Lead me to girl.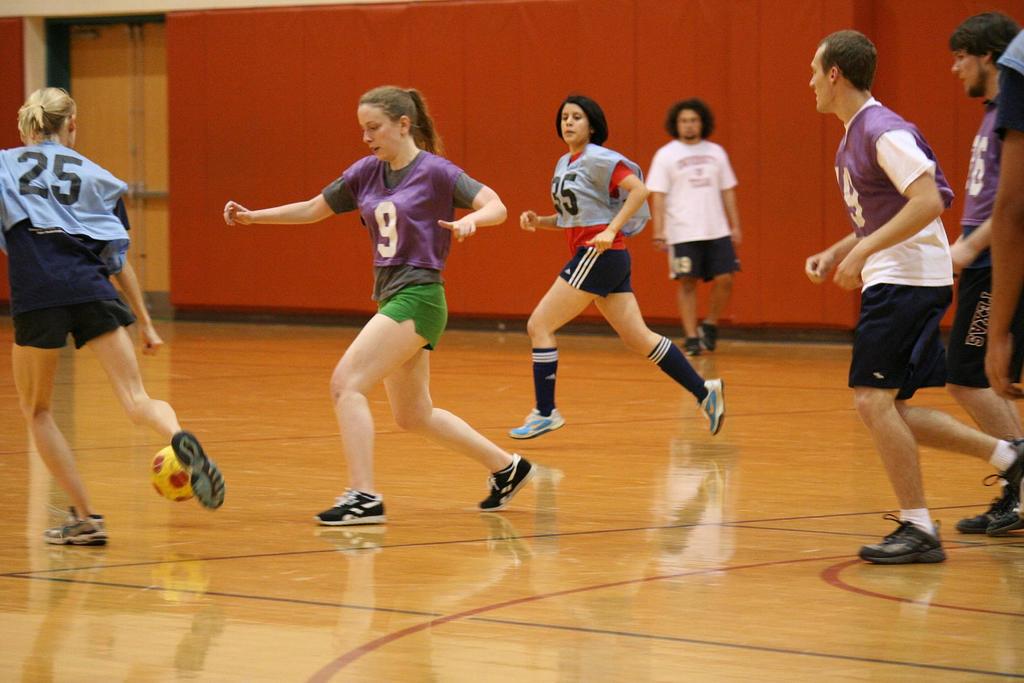
Lead to bbox=(1, 84, 223, 545).
